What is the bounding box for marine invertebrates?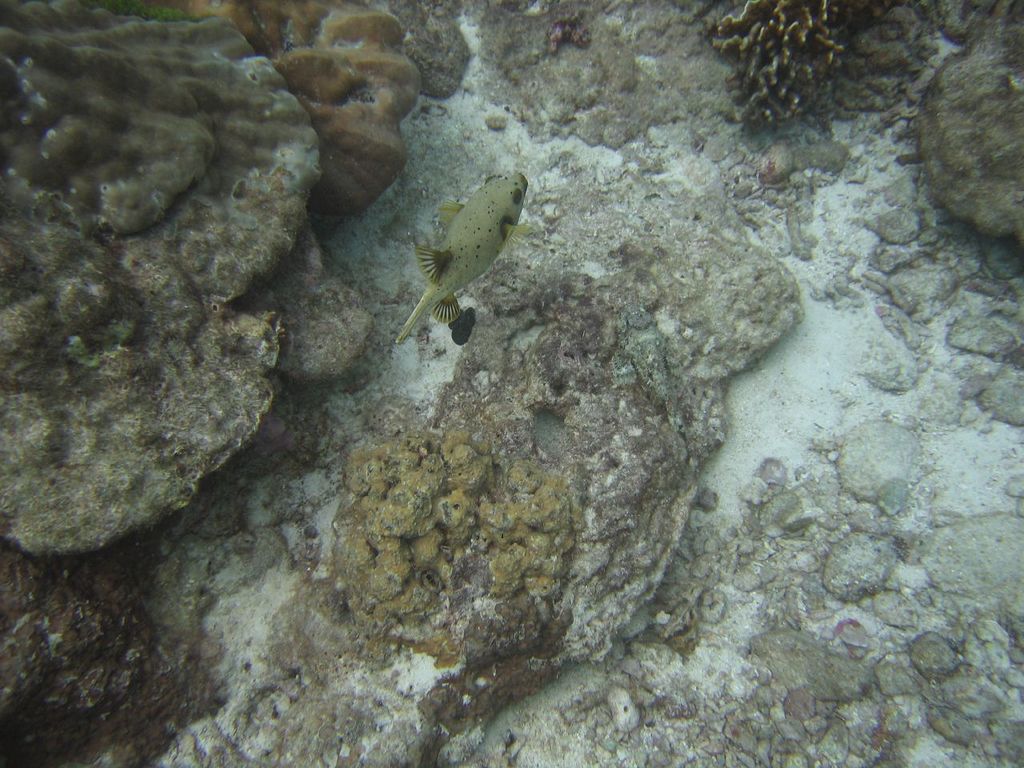
<bbox>704, 0, 851, 138</bbox>.
